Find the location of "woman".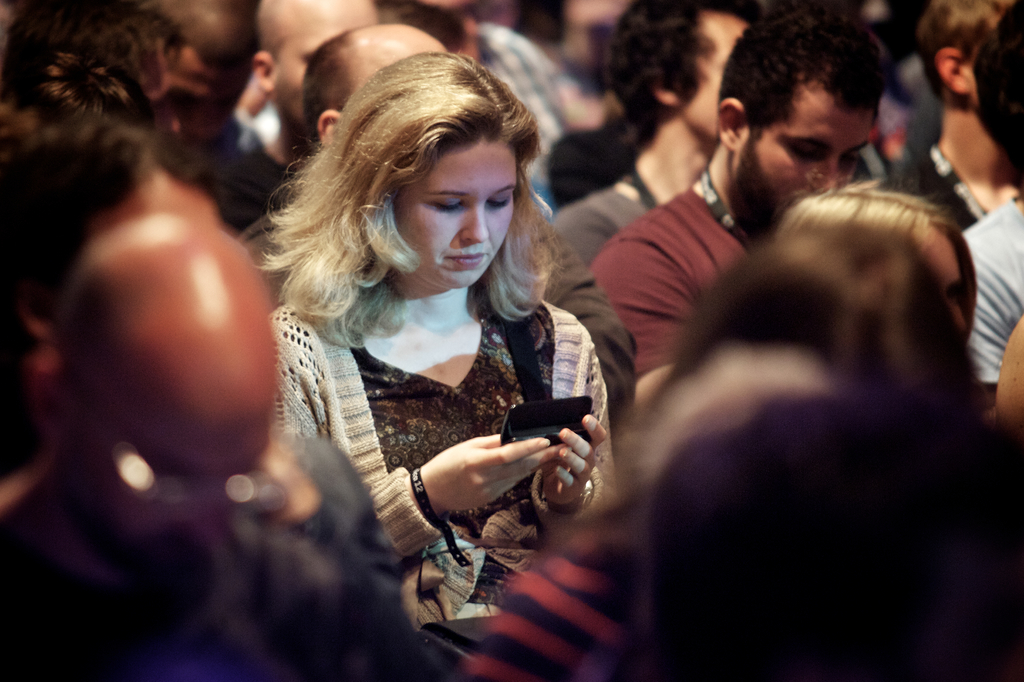
Location: crop(205, 75, 626, 643).
